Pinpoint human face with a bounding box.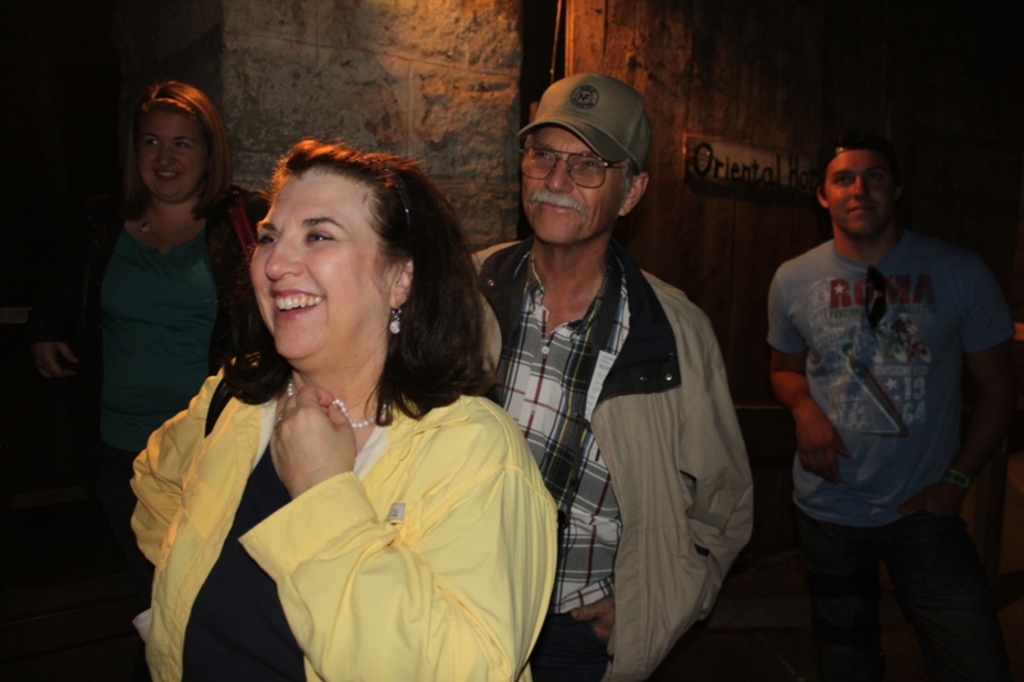
(517, 128, 626, 250).
